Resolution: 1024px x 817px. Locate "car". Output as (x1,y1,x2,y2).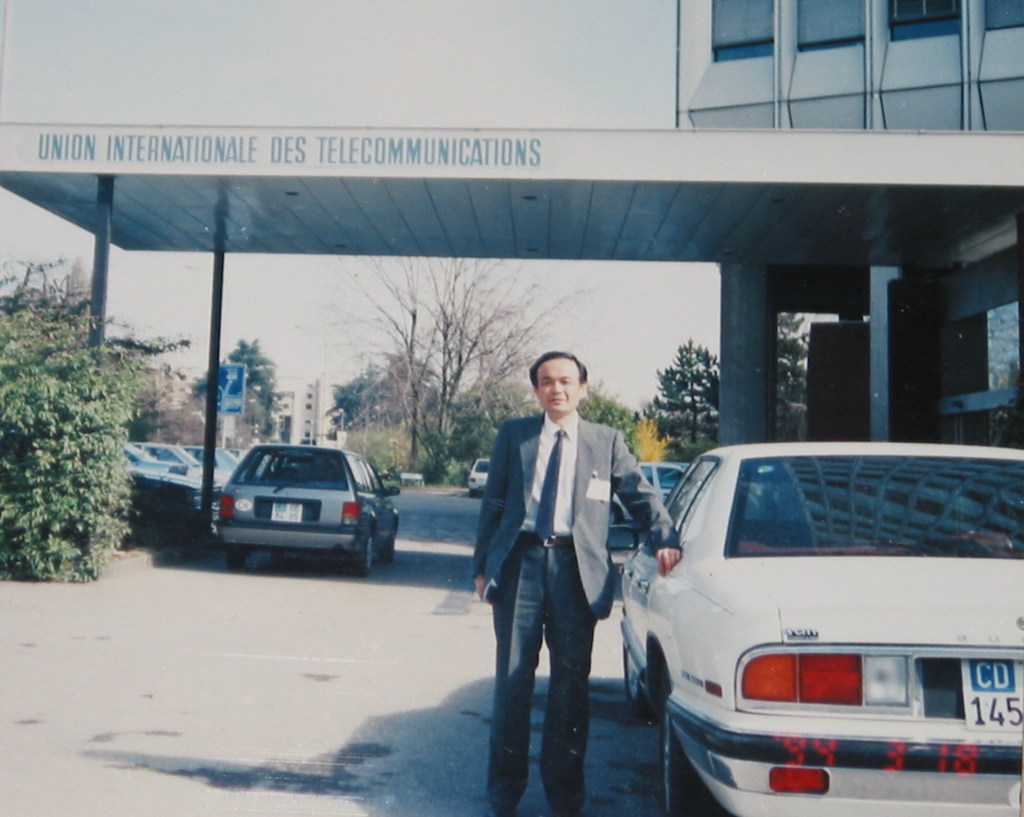
(214,442,401,580).
